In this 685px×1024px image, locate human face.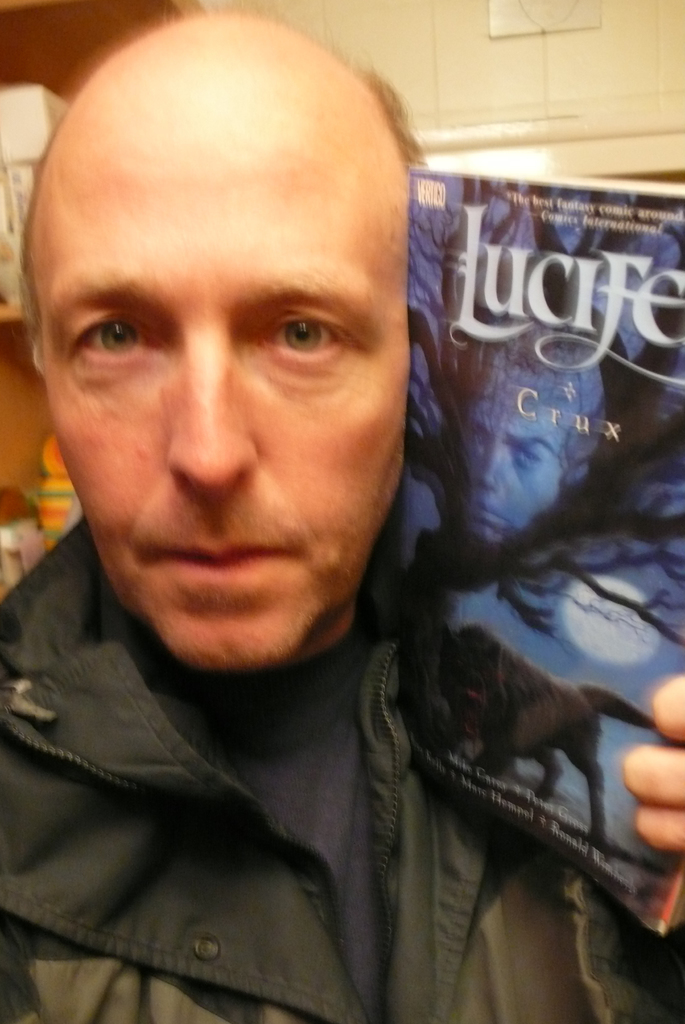
Bounding box: (457,342,567,557).
